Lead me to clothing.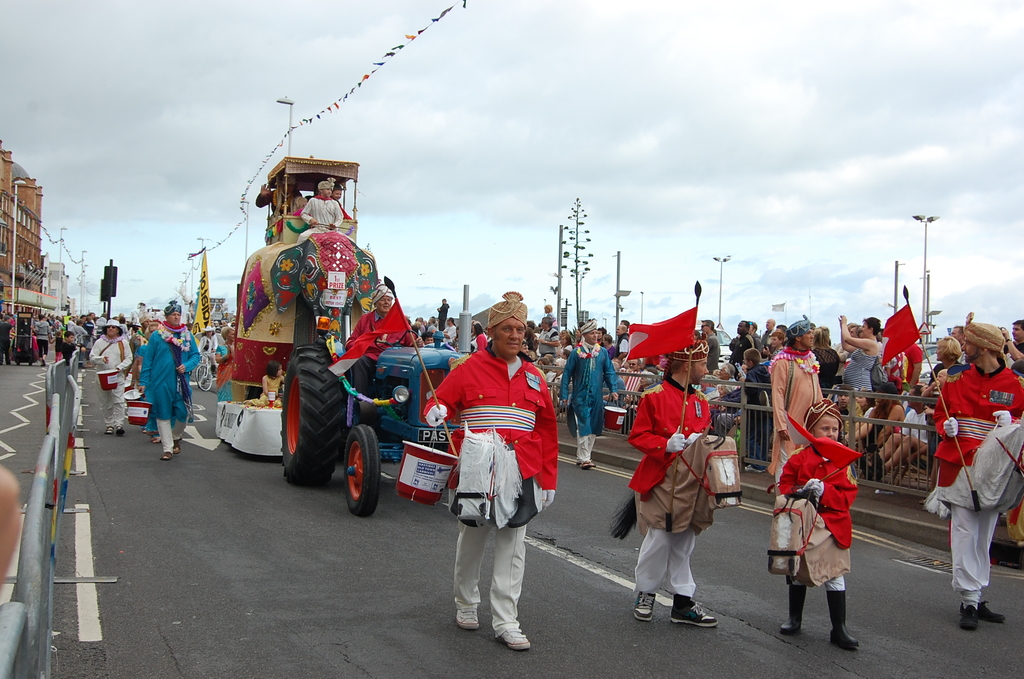
Lead to [left=300, top=197, right=343, bottom=238].
